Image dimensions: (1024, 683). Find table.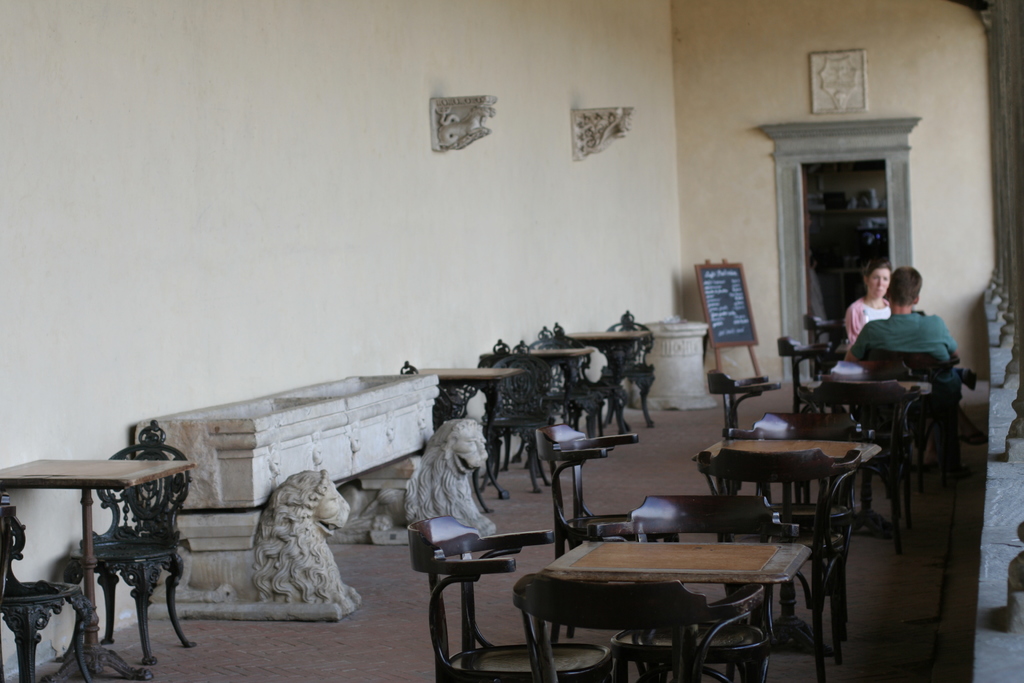
[x1=803, y1=374, x2=938, y2=534].
